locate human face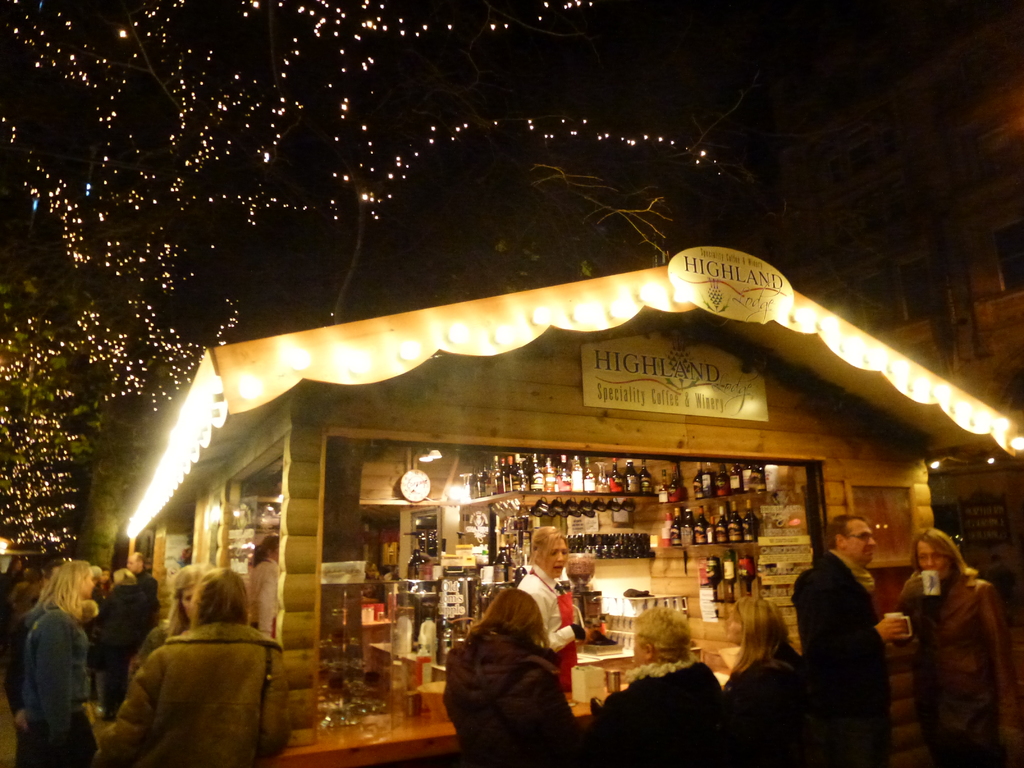
<box>918,536,947,578</box>
